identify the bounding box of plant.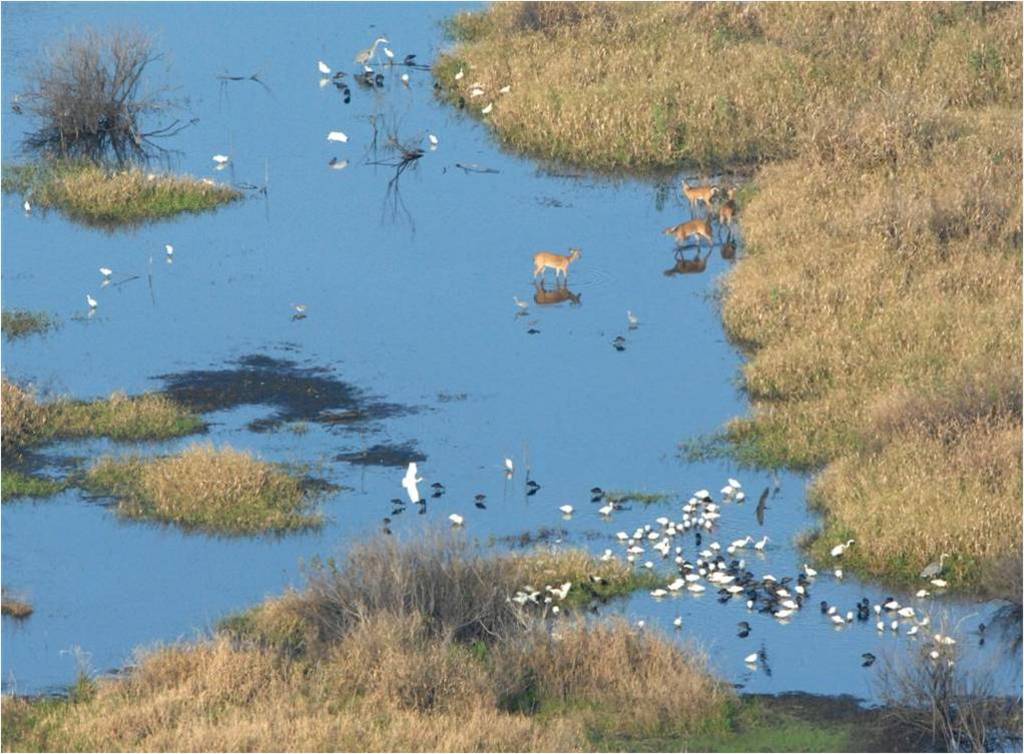
<bbox>8, 15, 190, 138</bbox>.
